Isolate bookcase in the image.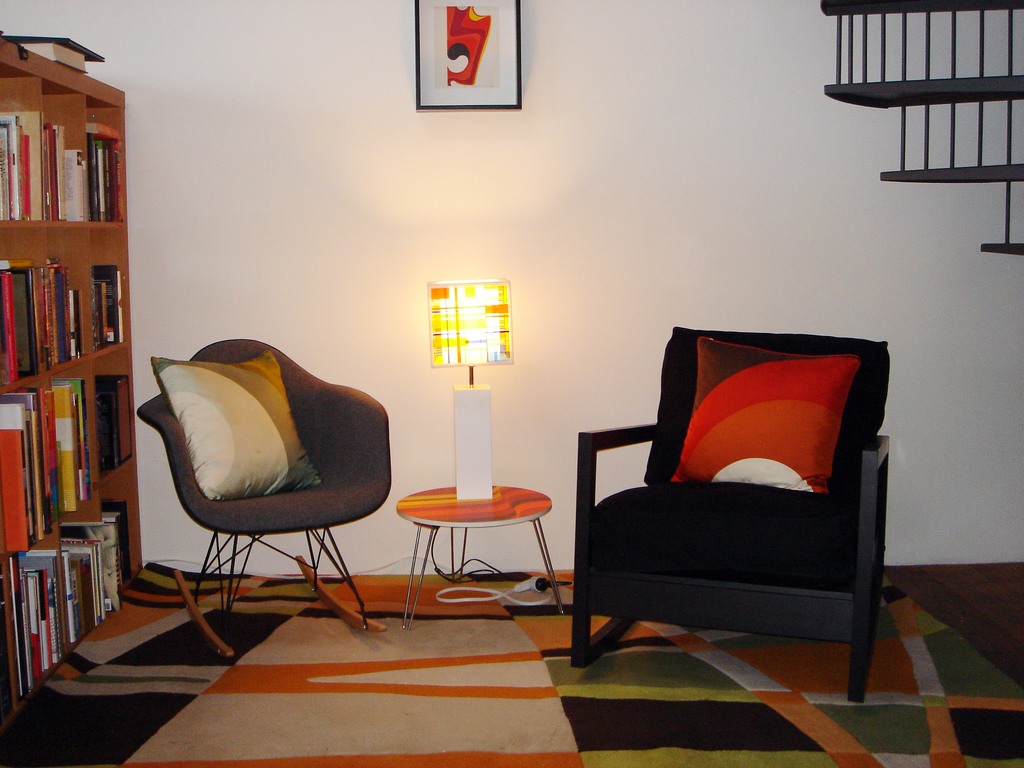
Isolated region: [x1=2, y1=36, x2=145, y2=751].
